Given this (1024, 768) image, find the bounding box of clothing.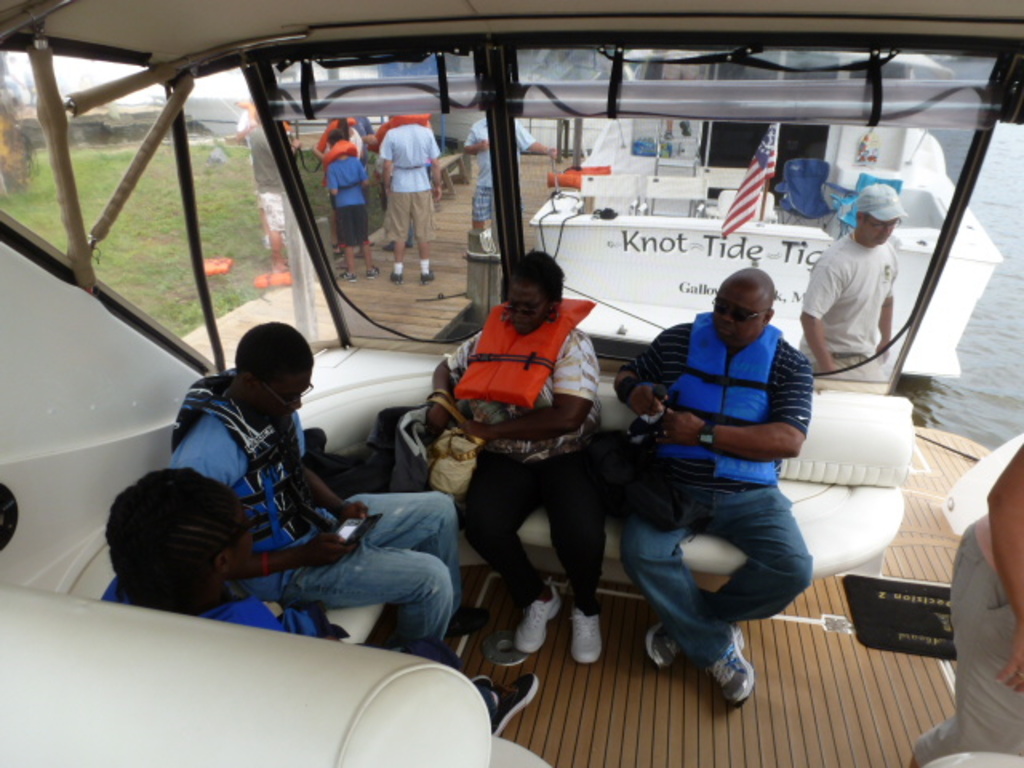
l=168, t=379, r=485, b=662.
